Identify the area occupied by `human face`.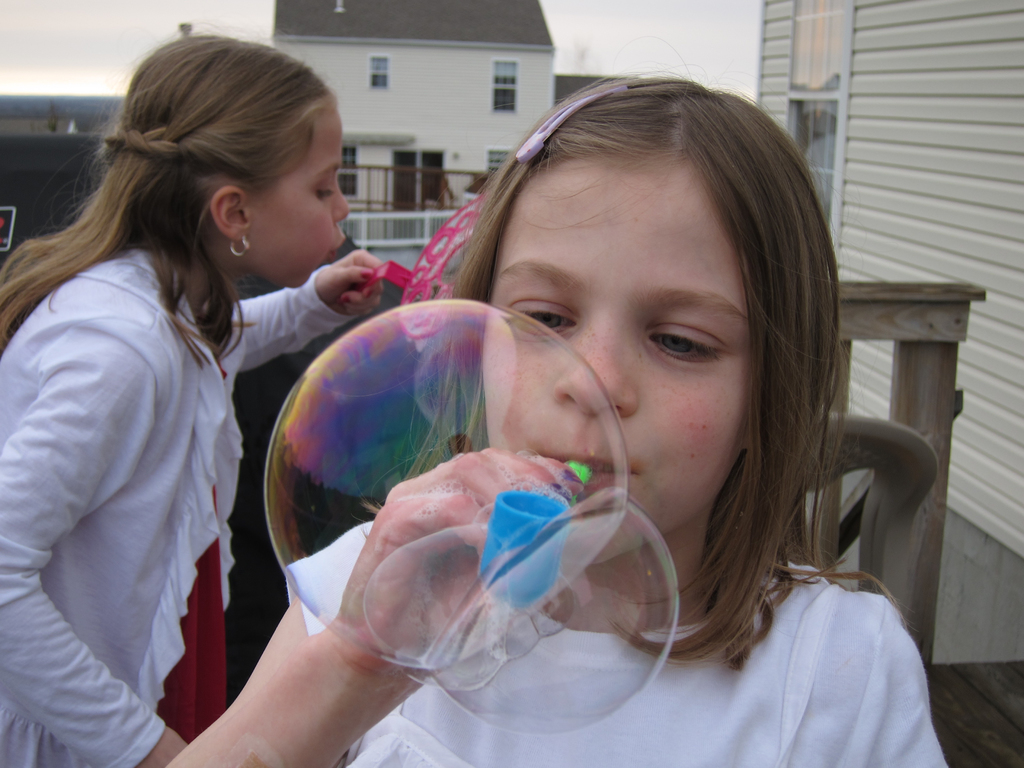
Area: locate(481, 131, 782, 557).
